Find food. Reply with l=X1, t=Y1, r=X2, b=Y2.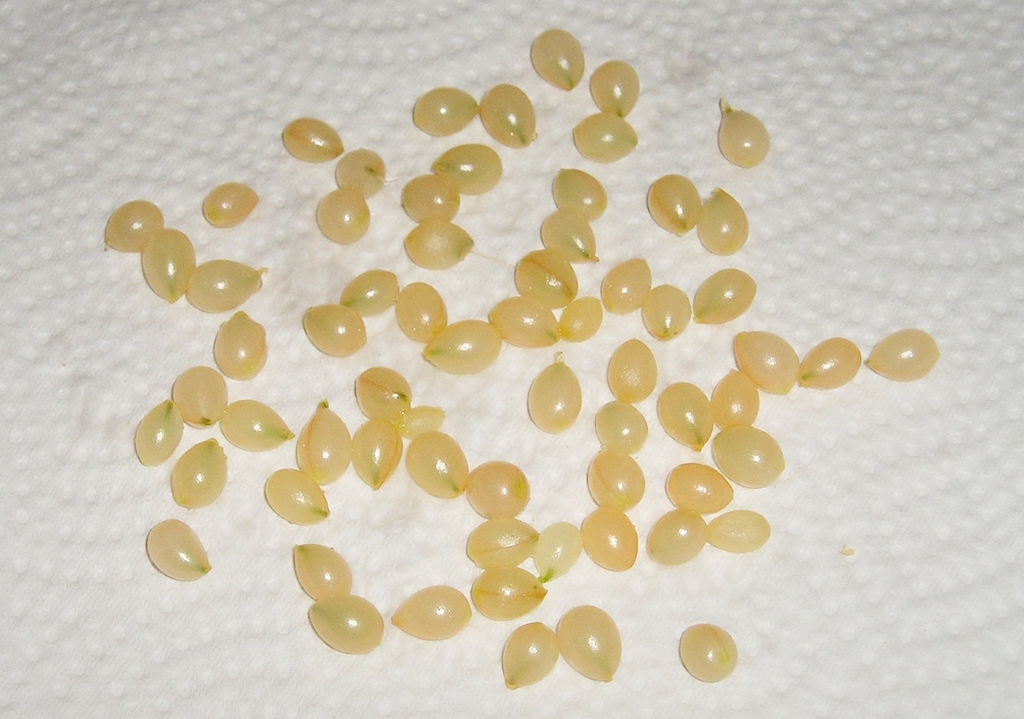
l=351, t=417, r=404, b=492.
